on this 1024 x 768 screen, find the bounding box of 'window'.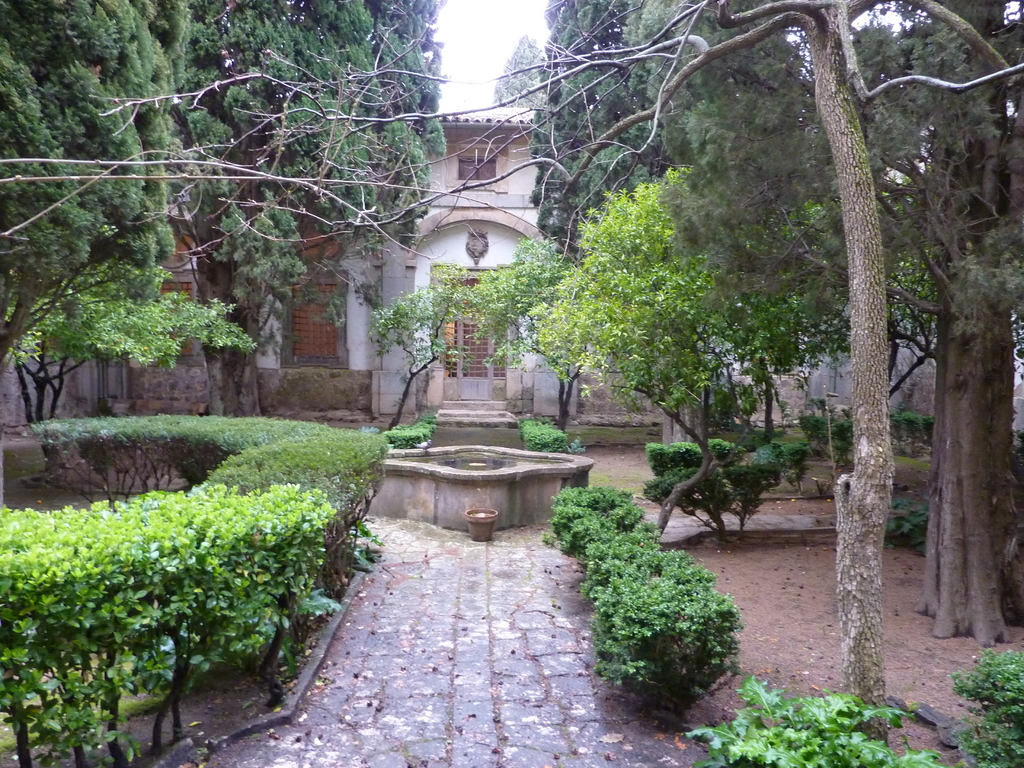
Bounding box: rect(161, 271, 204, 362).
